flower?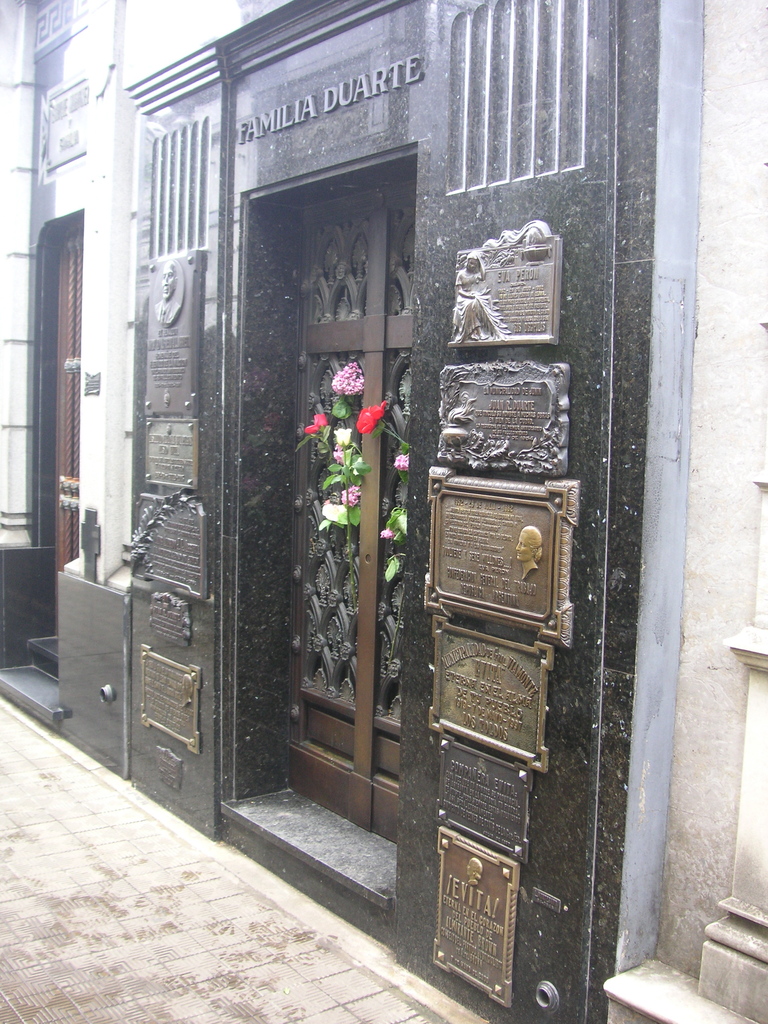
box(332, 449, 344, 465)
